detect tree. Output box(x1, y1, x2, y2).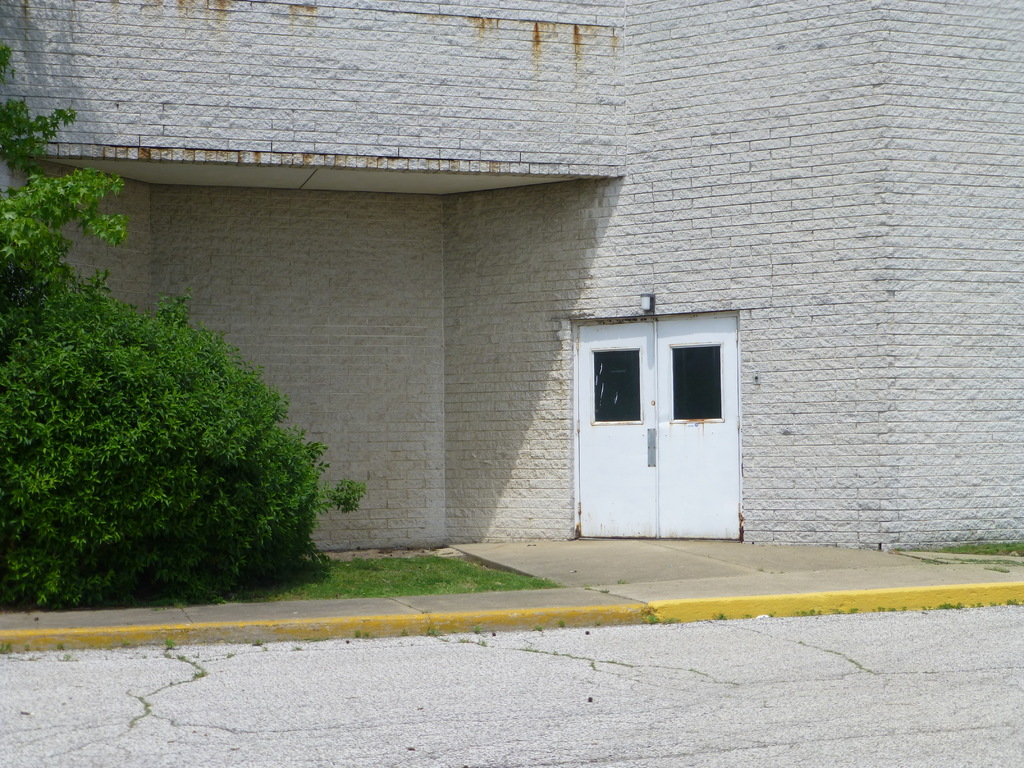
box(1, 252, 347, 595).
